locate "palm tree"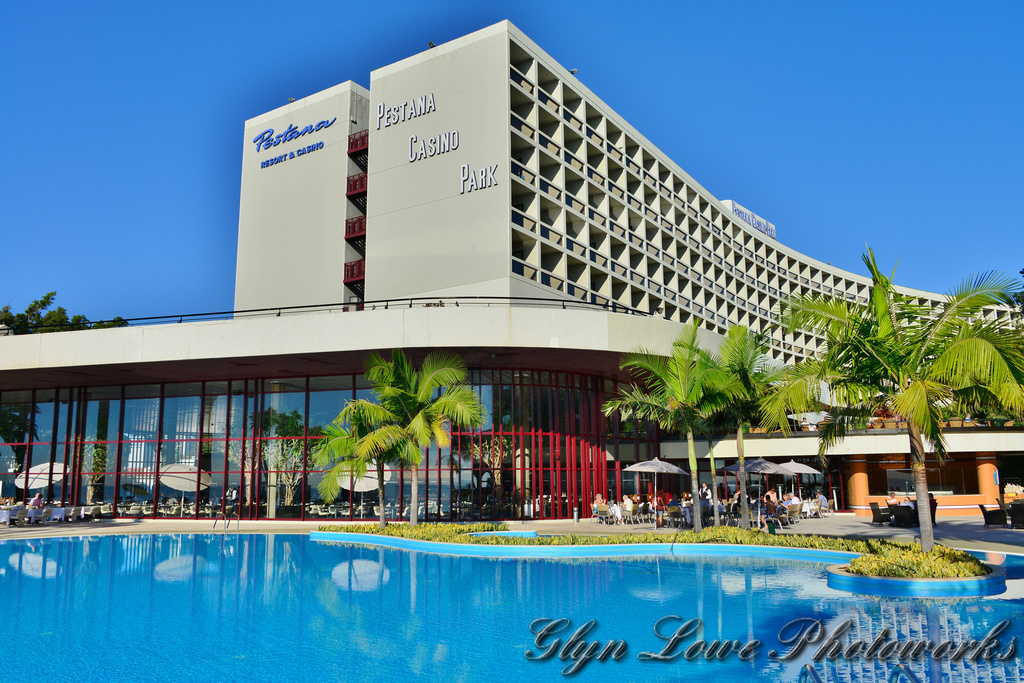
{"x1": 305, "y1": 404, "x2": 414, "y2": 518}
